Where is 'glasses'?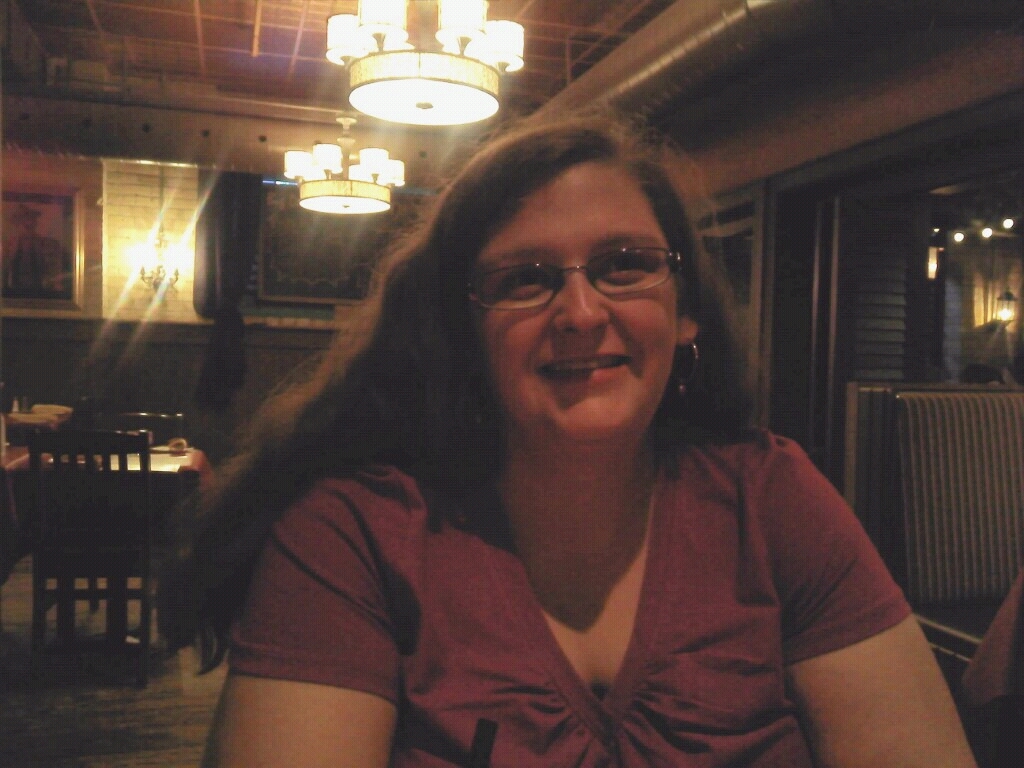
l=460, t=235, r=687, b=311.
